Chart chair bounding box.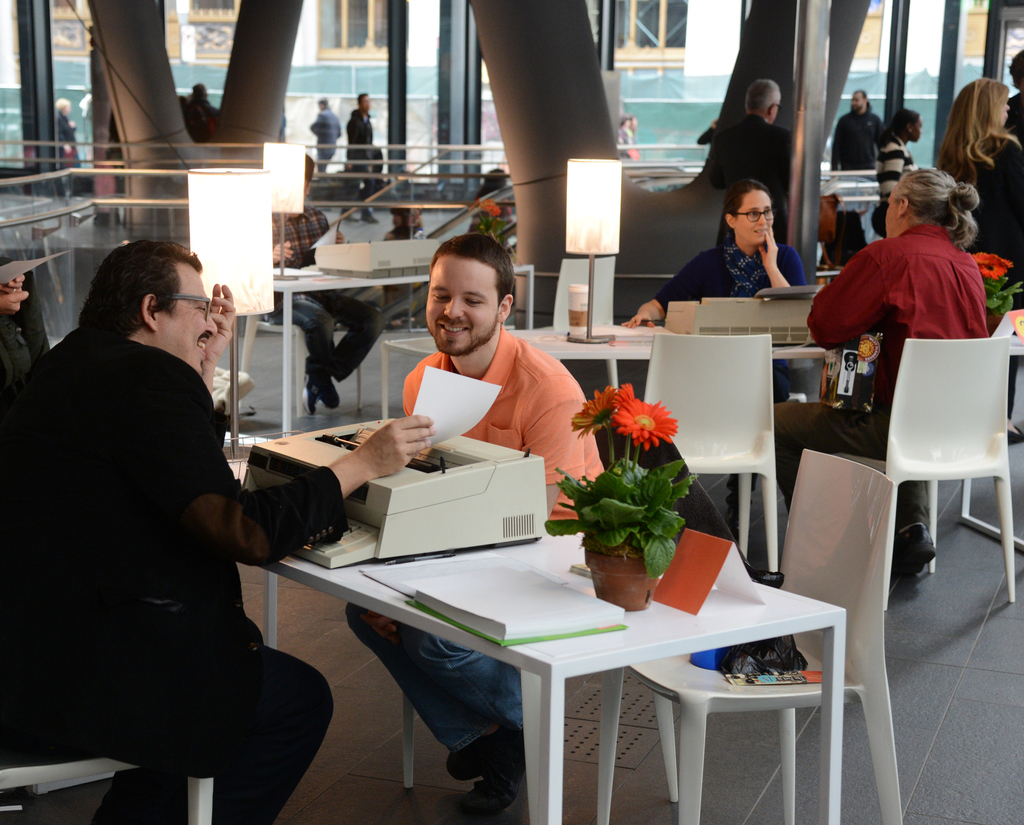
Charted: {"x1": 638, "y1": 334, "x2": 778, "y2": 576}.
